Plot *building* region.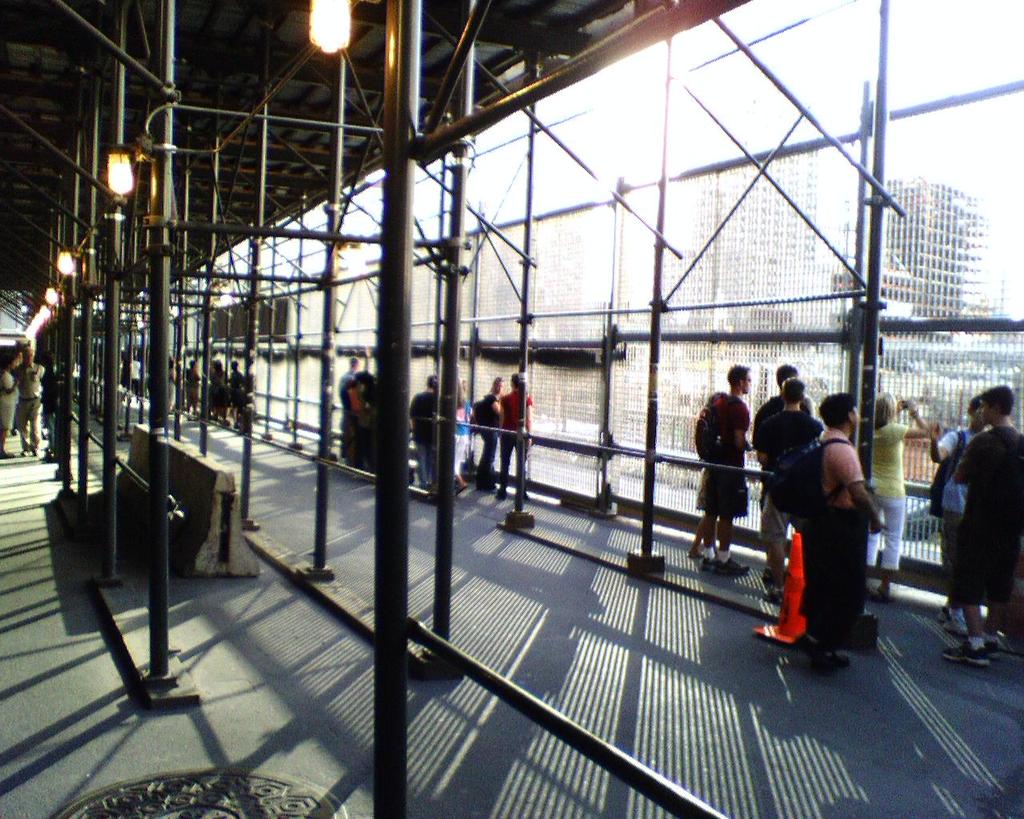
Plotted at 880,171,999,368.
